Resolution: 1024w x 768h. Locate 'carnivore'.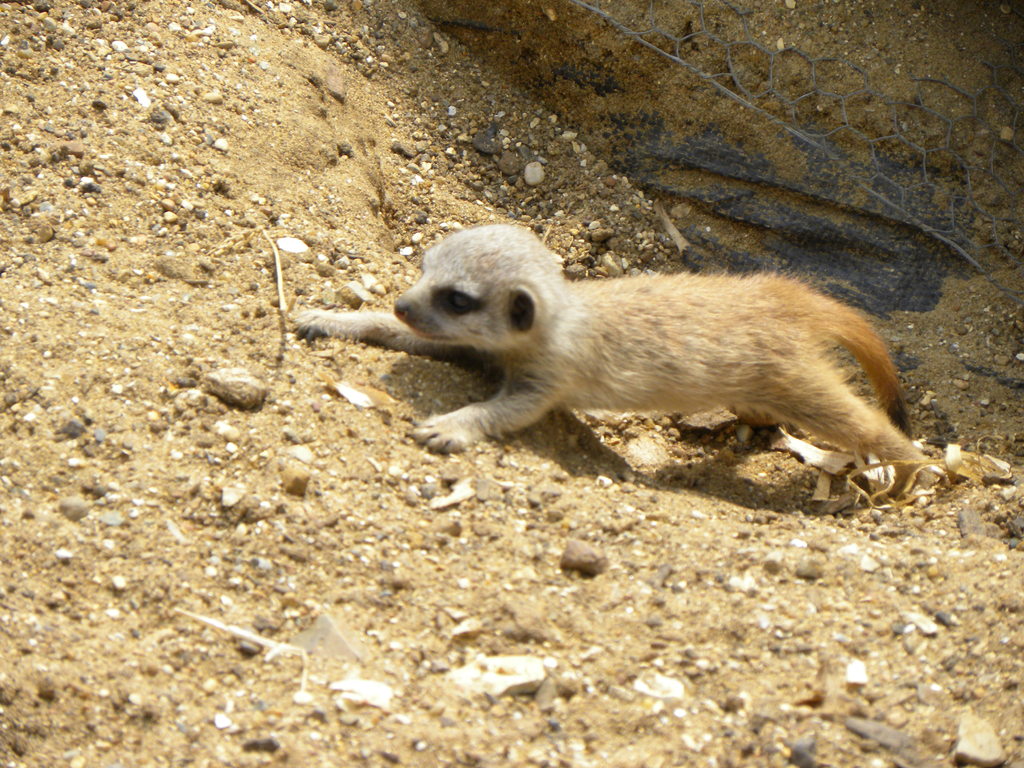
(x1=293, y1=227, x2=953, y2=508).
